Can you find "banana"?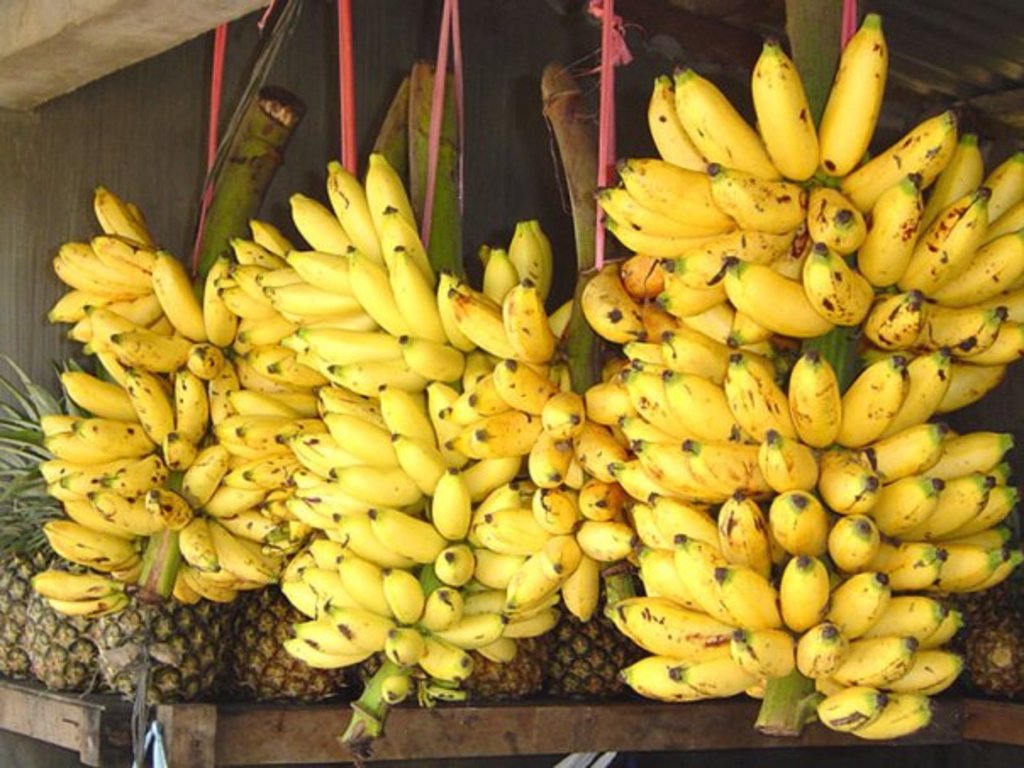
Yes, bounding box: crop(817, 10, 883, 173).
